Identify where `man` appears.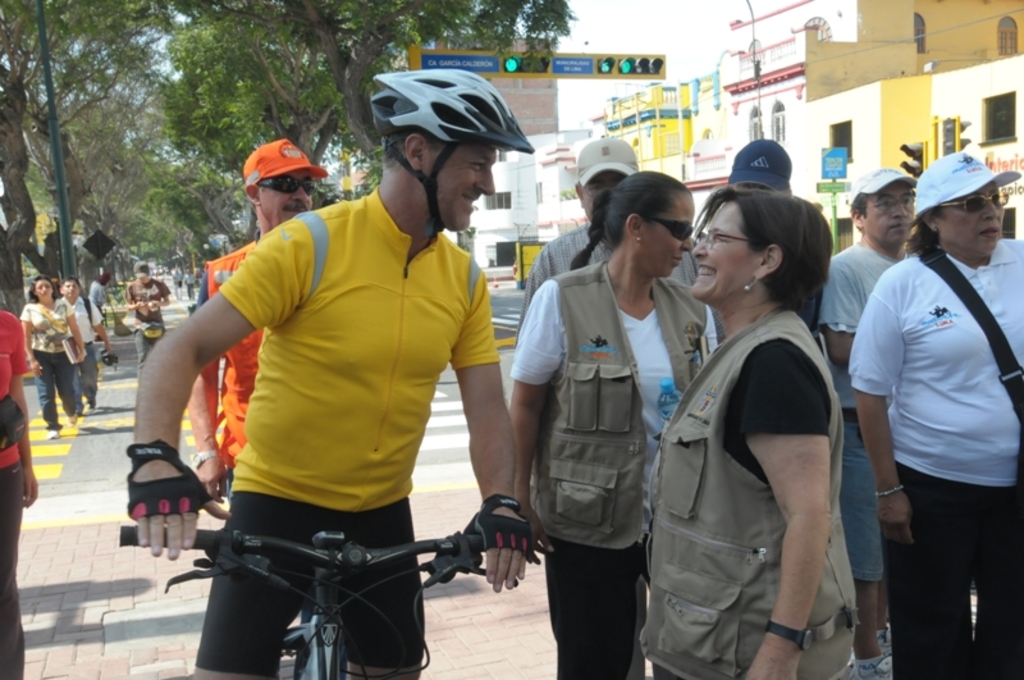
Appears at (58, 273, 115, 414).
